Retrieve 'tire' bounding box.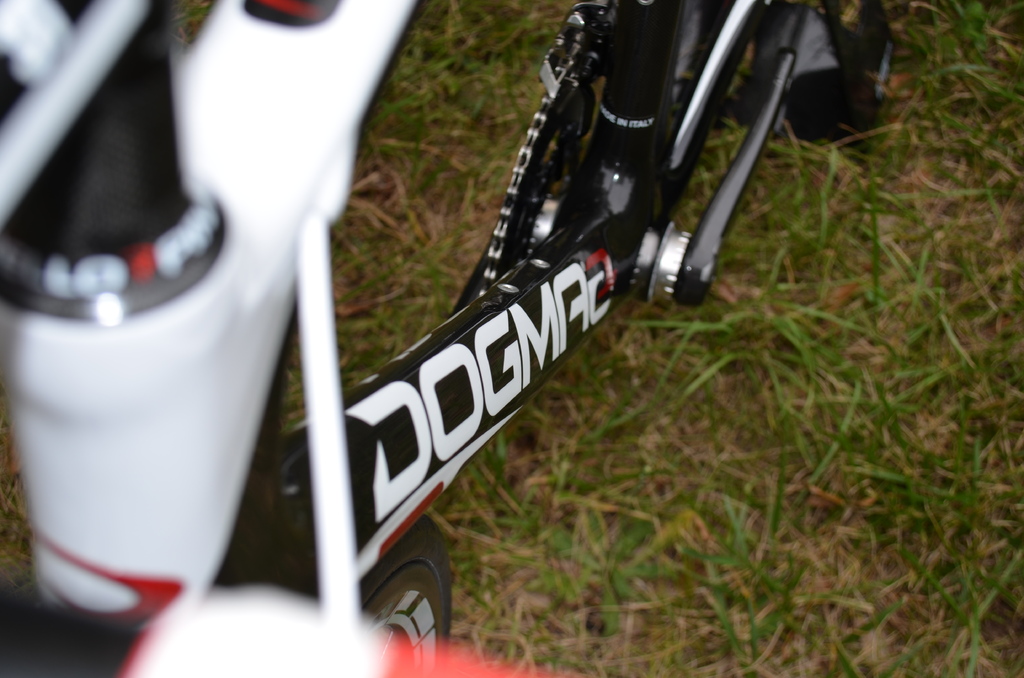
Bounding box: 355,516,453,677.
